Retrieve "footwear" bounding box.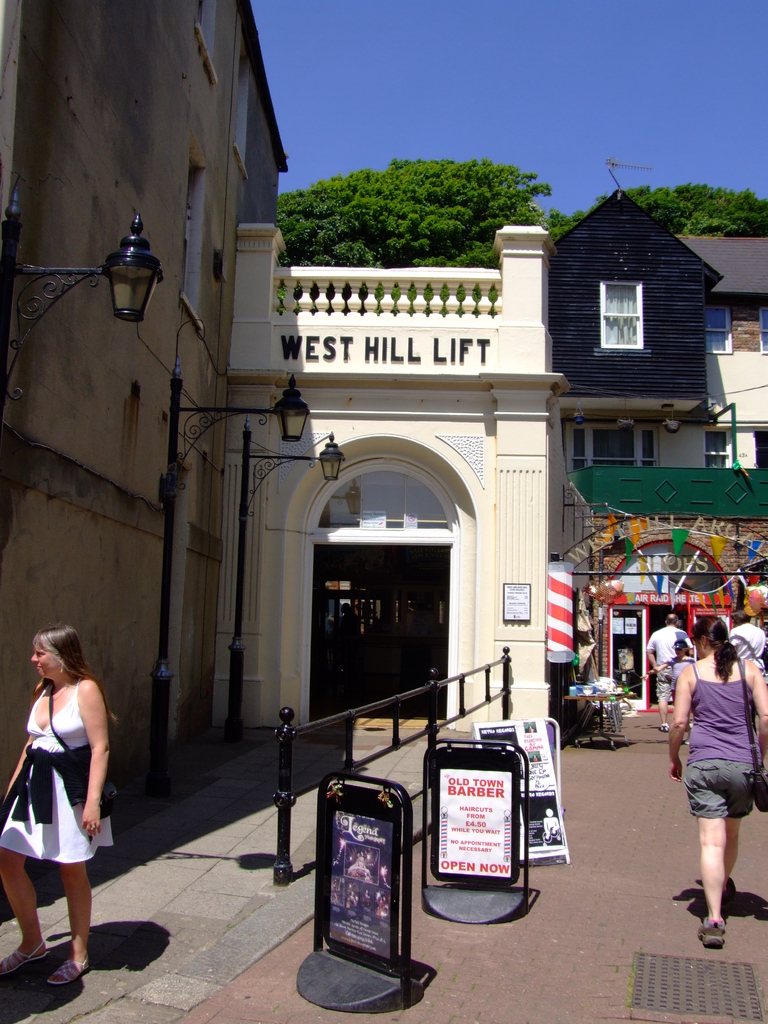
Bounding box: {"x1": 45, "y1": 952, "x2": 92, "y2": 986}.
